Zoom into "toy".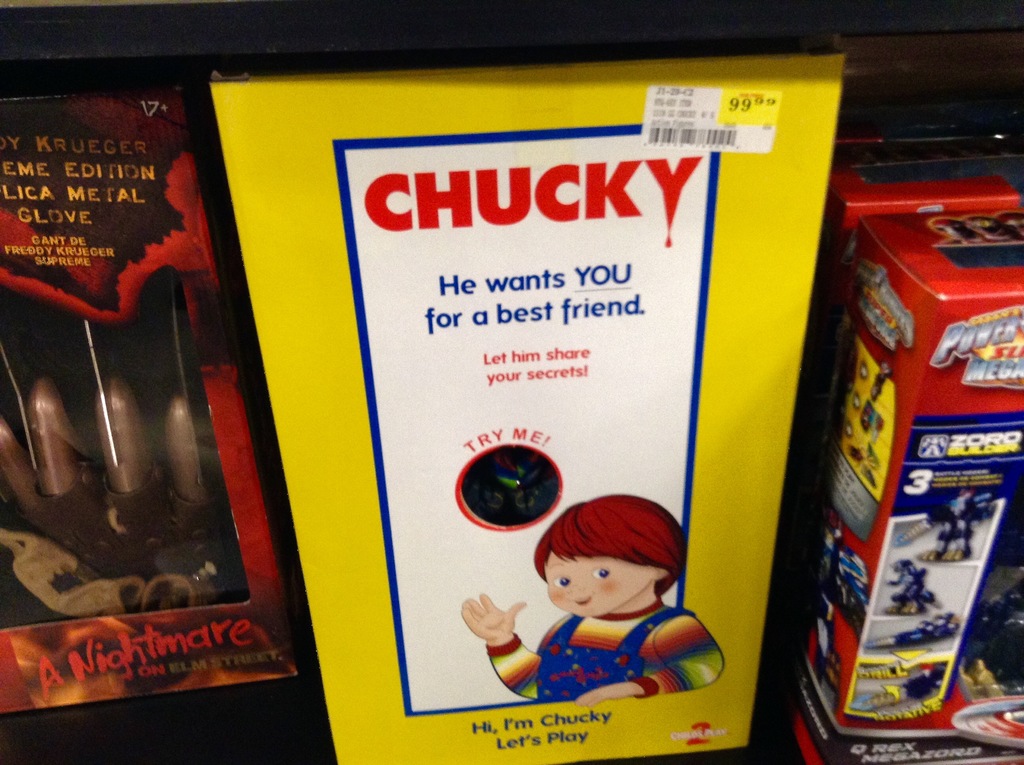
Zoom target: <region>458, 494, 724, 711</region>.
